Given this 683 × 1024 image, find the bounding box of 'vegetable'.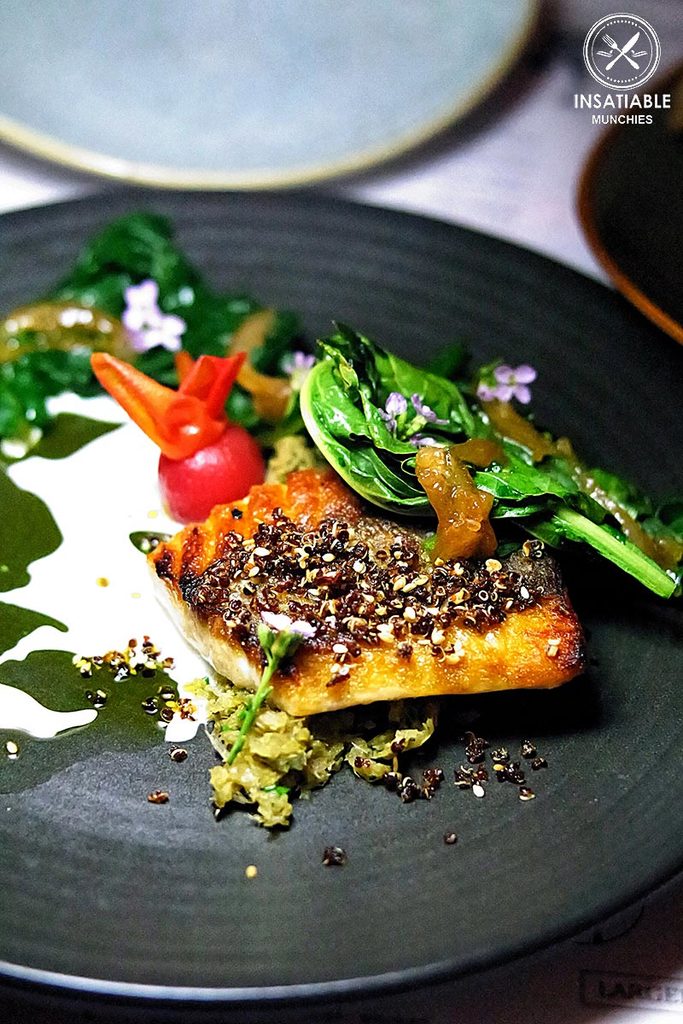
[x1=81, y1=355, x2=270, y2=522].
